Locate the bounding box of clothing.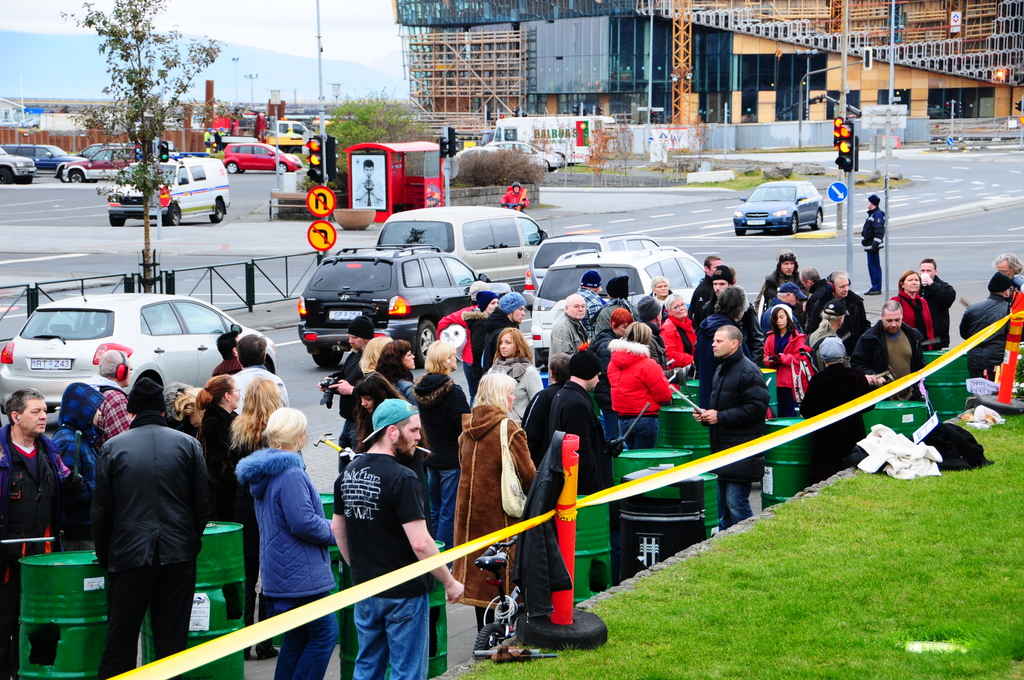
Bounding box: (536,379,611,512).
